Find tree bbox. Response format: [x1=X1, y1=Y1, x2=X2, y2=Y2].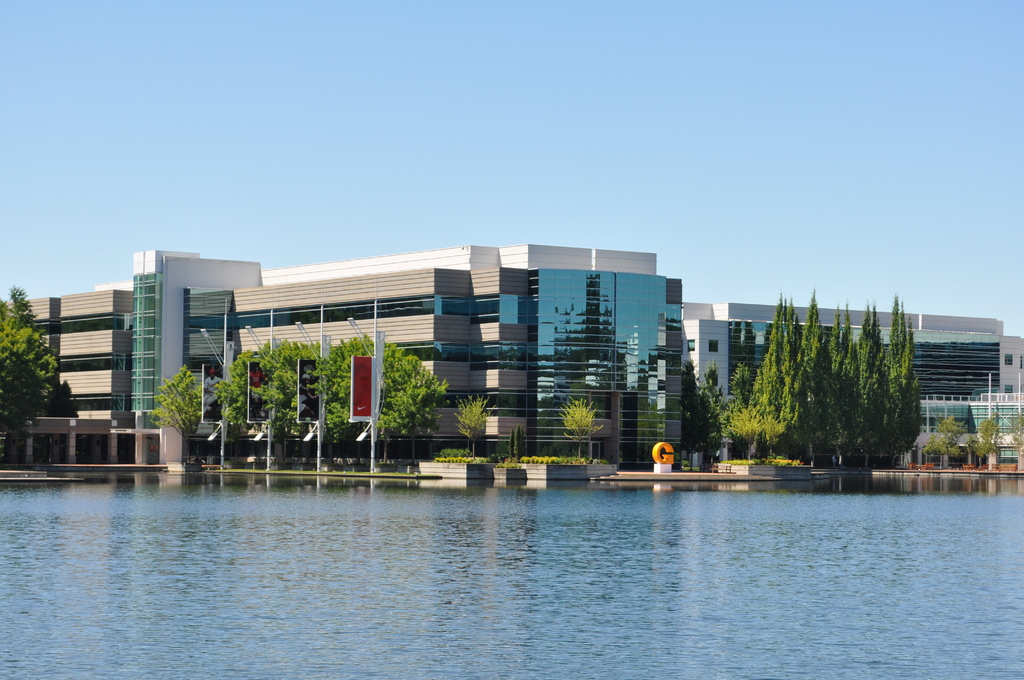
[x1=0, y1=286, x2=63, y2=444].
